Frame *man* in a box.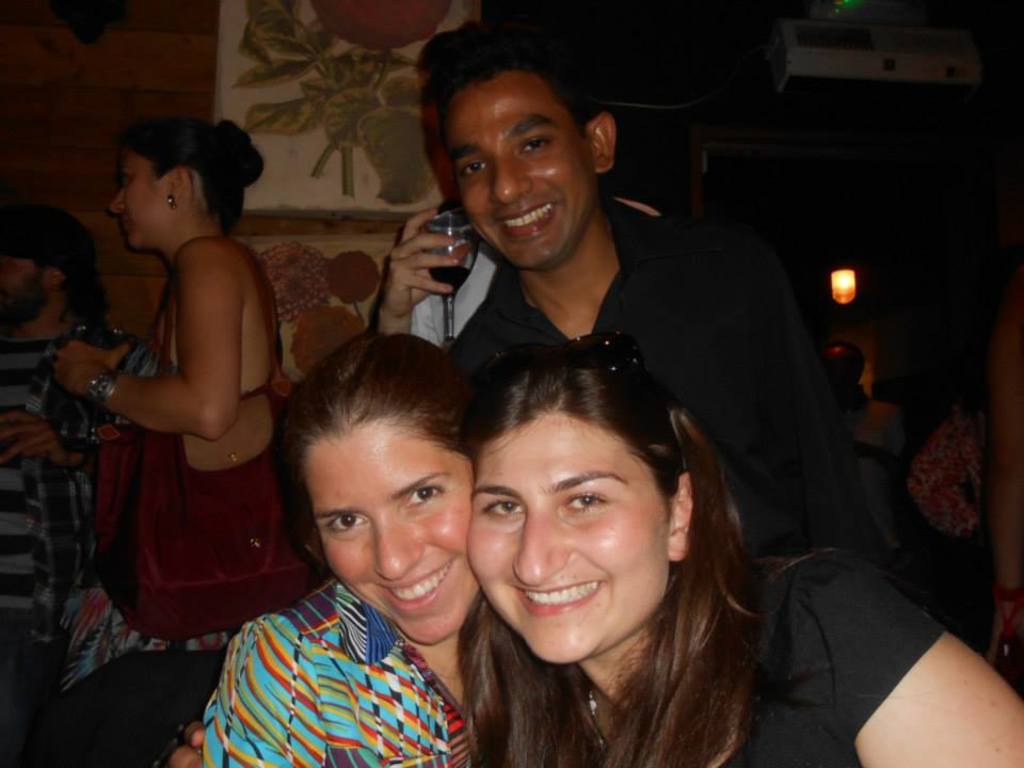
box=[378, 0, 924, 551].
